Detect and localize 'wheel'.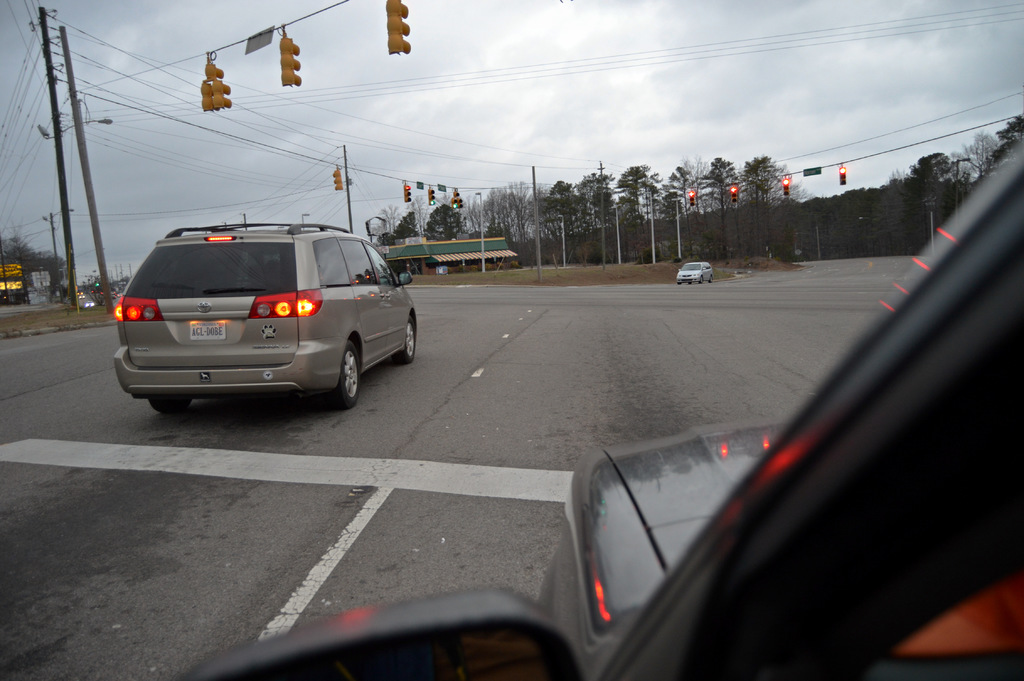
Localized at 147,398,191,411.
